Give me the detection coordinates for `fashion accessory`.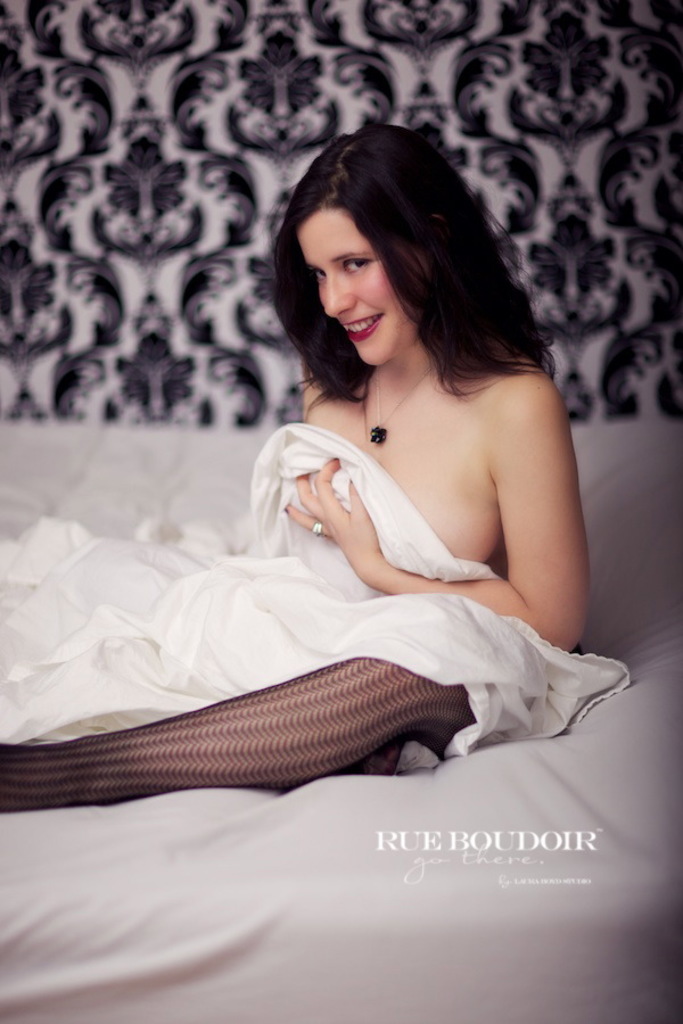
(370,368,436,440).
